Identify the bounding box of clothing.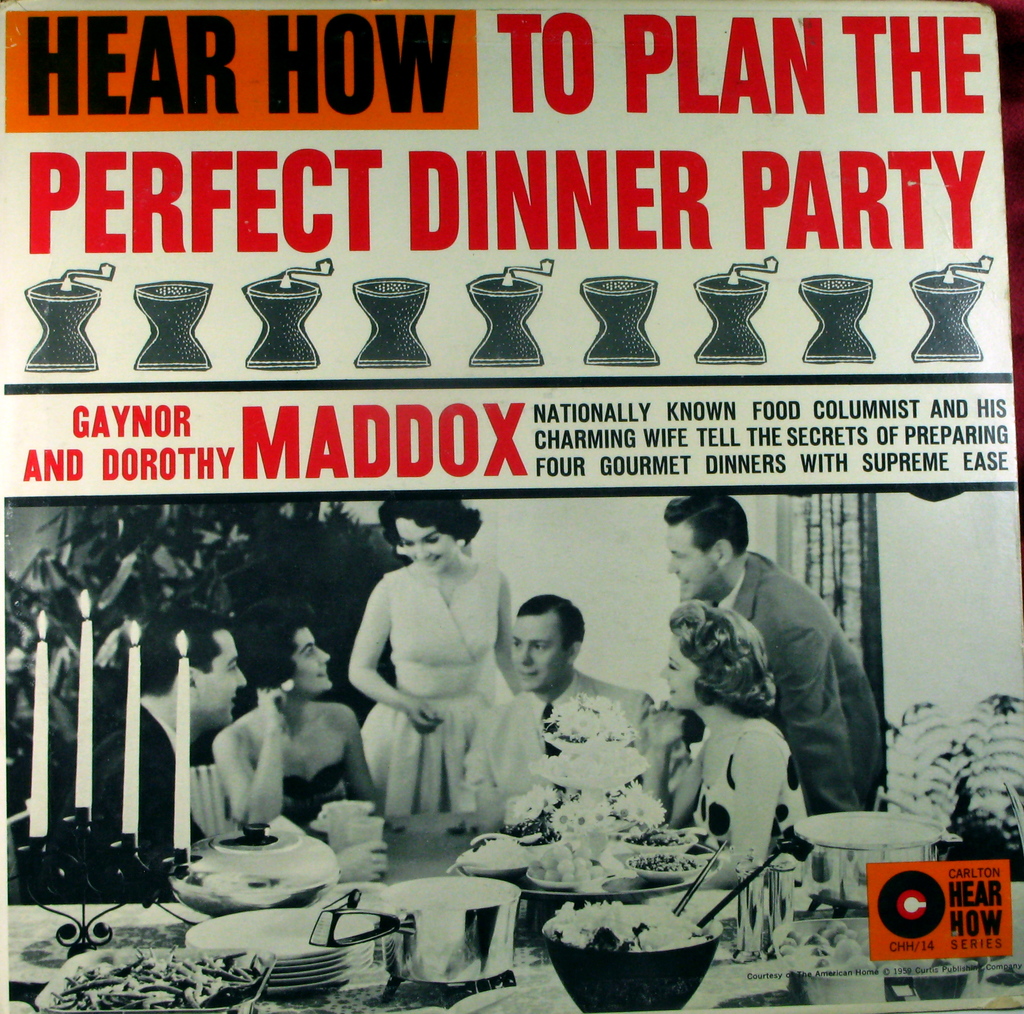
(71, 702, 203, 881).
